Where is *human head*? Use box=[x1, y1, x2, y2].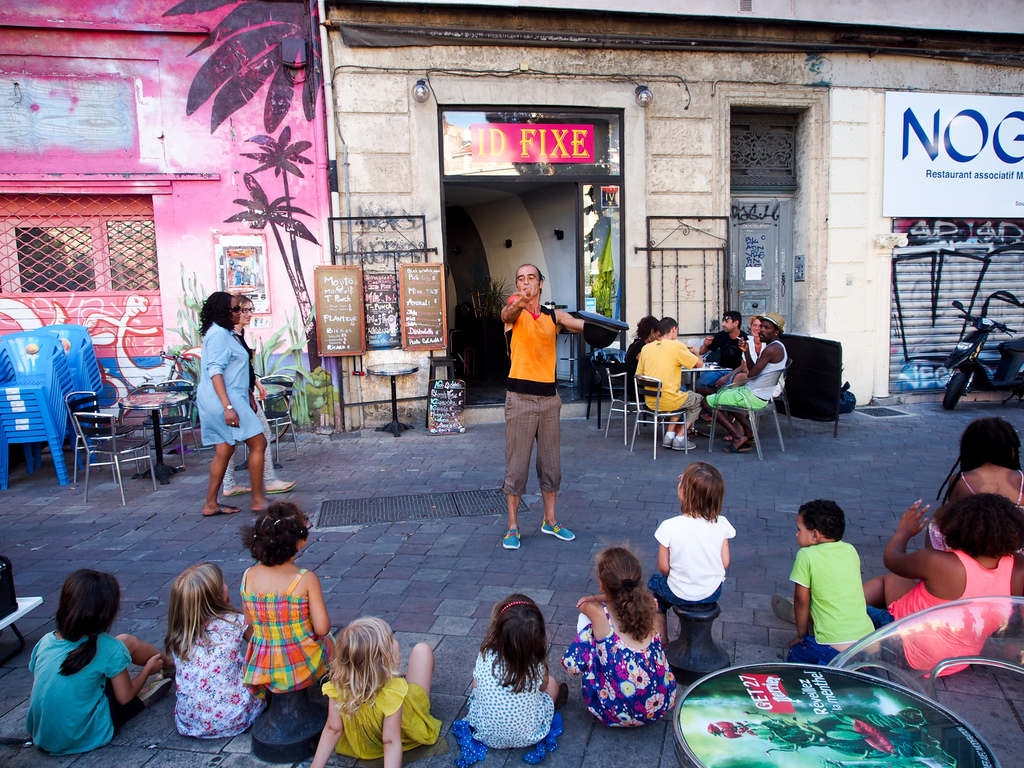
box=[205, 287, 239, 325].
